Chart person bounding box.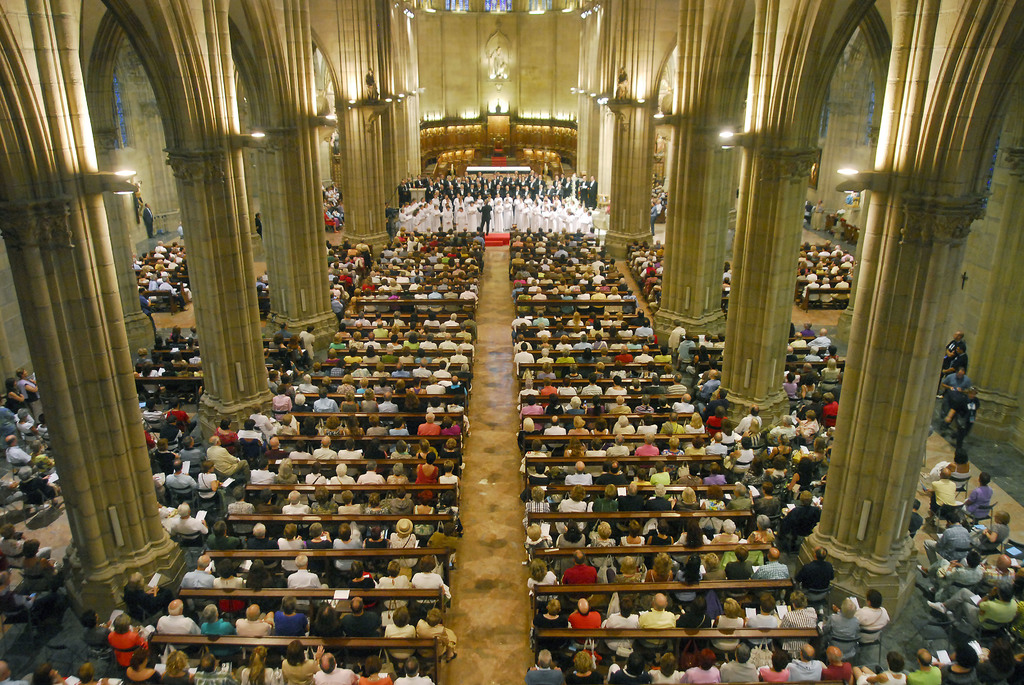
Charted: 387, 465, 406, 490.
